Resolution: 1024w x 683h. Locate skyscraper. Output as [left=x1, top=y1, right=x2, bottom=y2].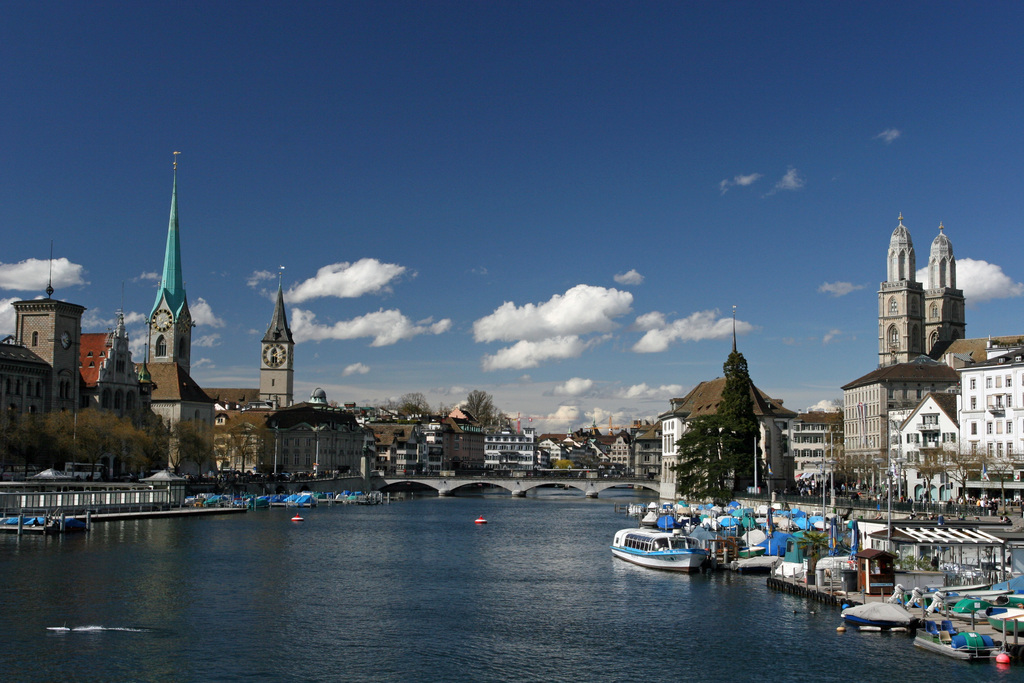
[left=262, top=254, right=290, bottom=409].
